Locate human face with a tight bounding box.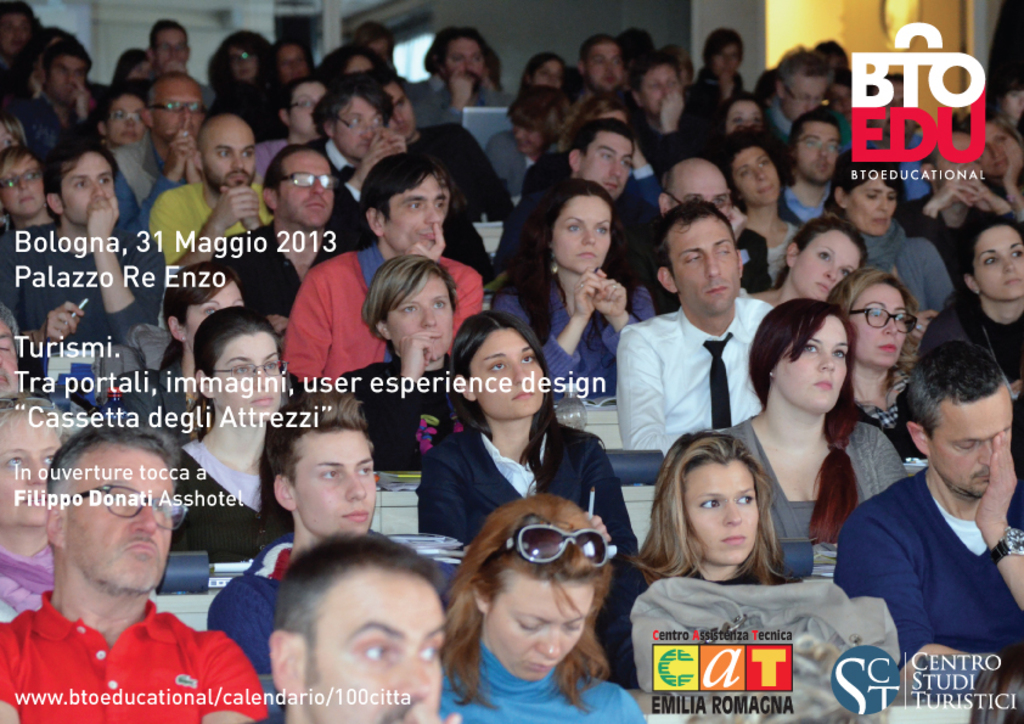
[x1=128, y1=61, x2=150, y2=79].
